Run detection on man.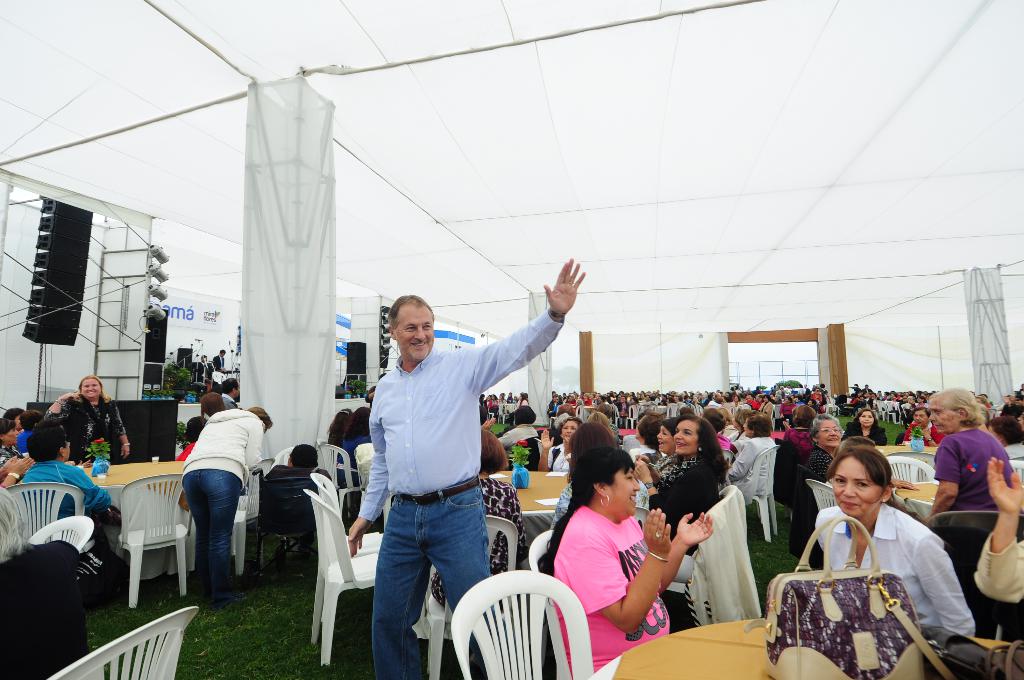
Result: [left=344, top=282, right=552, bottom=672].
